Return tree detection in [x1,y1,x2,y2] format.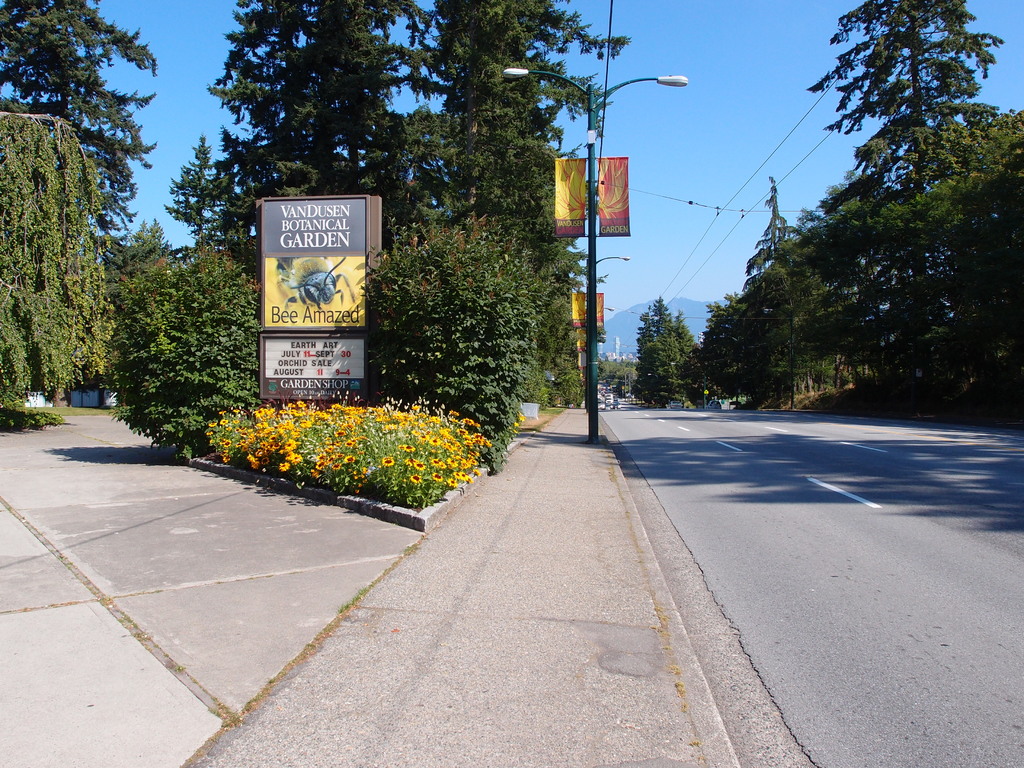
[0,0,156,160].
